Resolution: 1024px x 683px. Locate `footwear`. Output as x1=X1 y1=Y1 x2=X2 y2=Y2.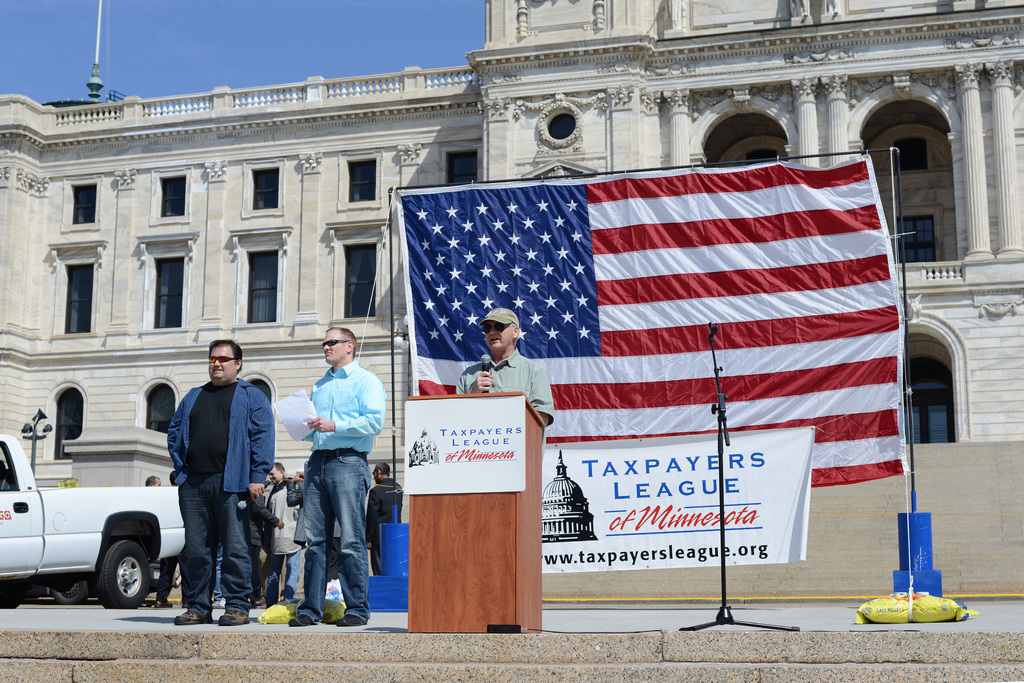
x1=287 y1=614 x2=315 y2=629.
